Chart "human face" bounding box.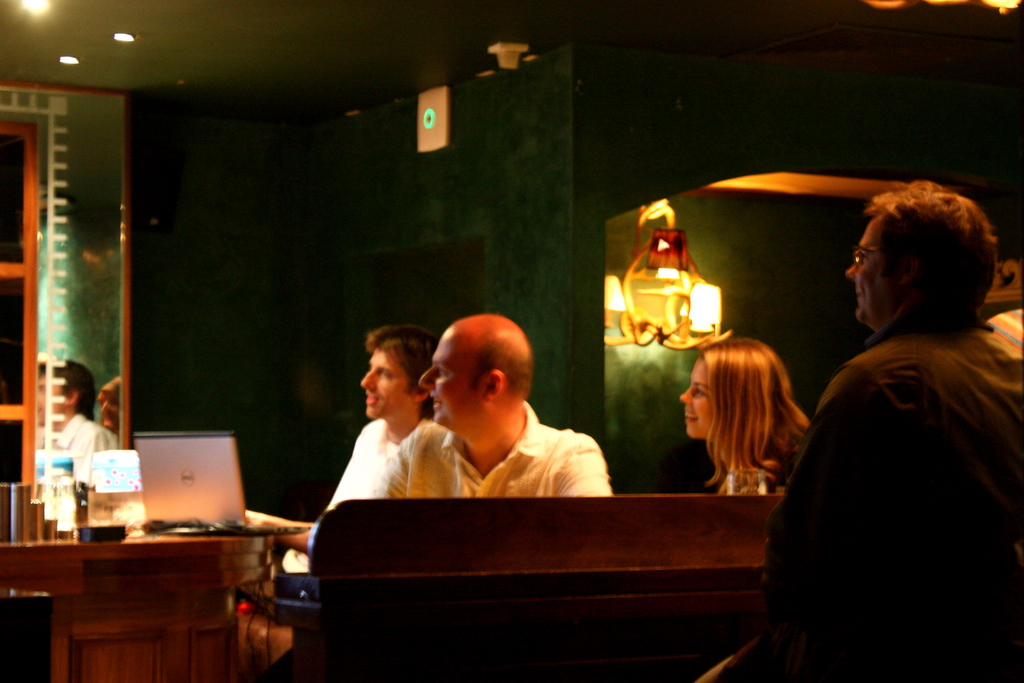
Charted: 358:346:412:415.
